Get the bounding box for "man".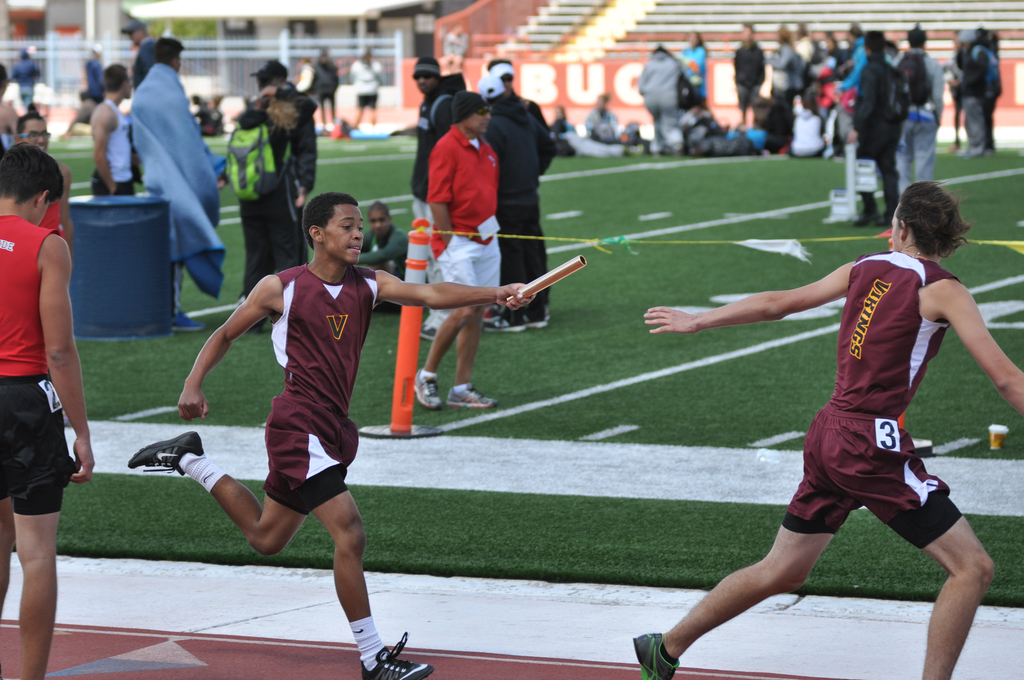
Rect(0, 140, 101, 679).
